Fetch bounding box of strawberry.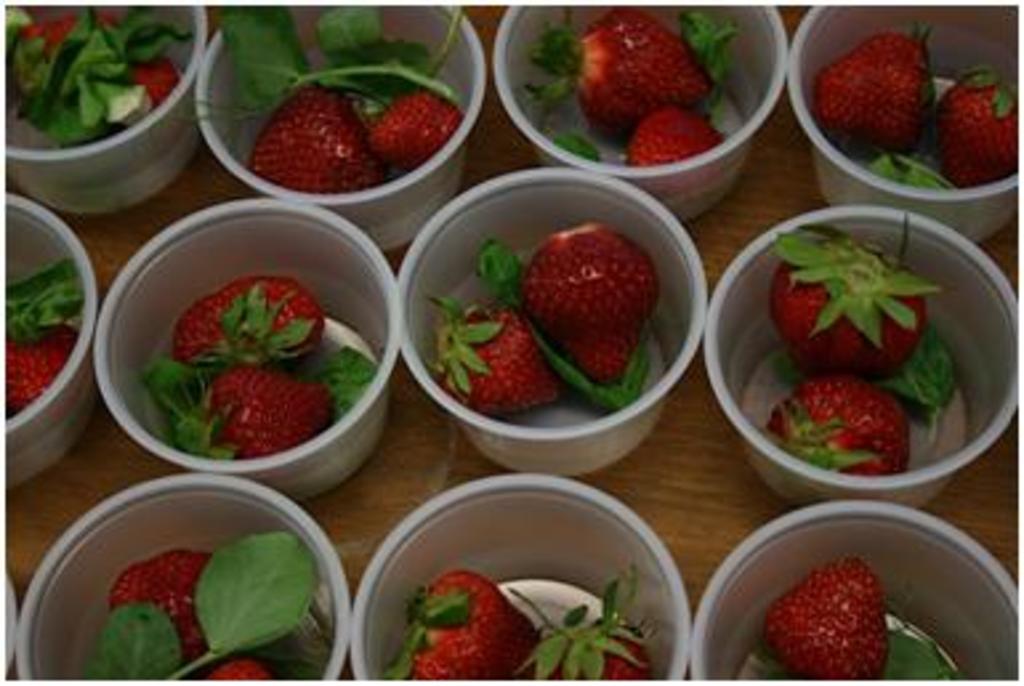
Bbox: detection(0, 245, 82, 425).
